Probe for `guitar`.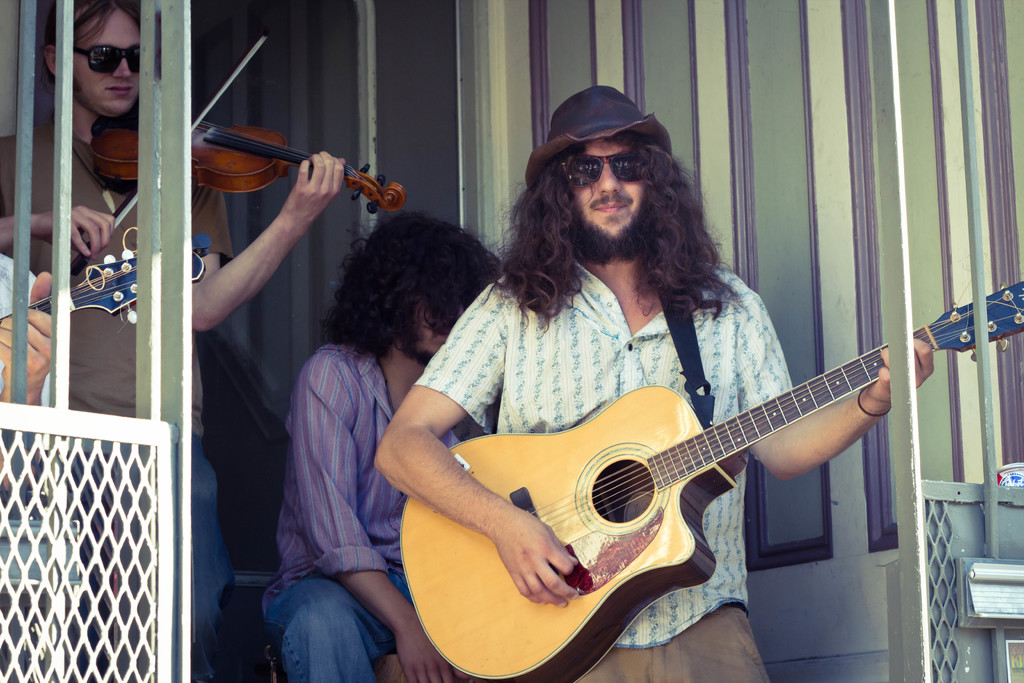
Probe result: box=[392, 270, 1023, 682].
